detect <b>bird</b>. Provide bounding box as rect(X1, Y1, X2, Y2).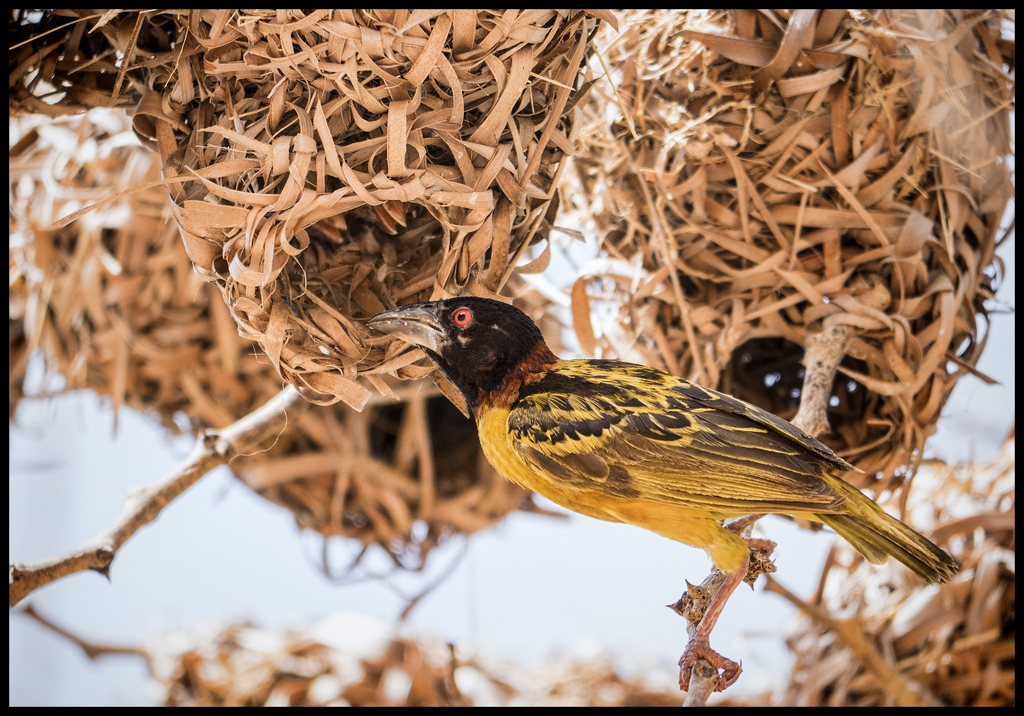
rect(367, 313, 937, 618).
